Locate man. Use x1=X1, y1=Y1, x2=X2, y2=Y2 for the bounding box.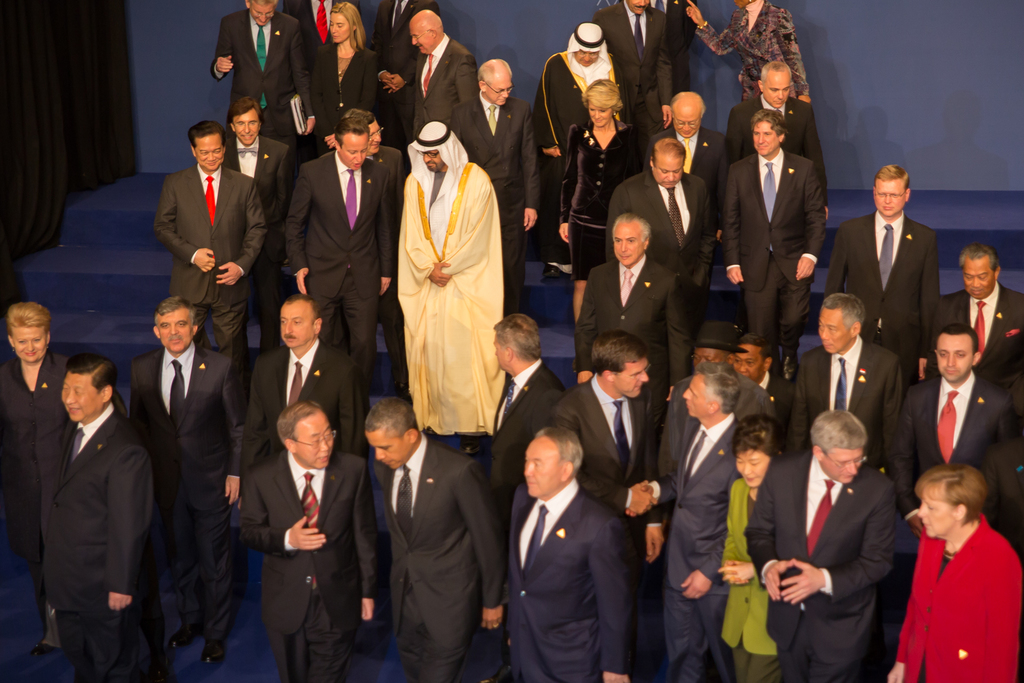
x1=747, y1=408, x2=900, y2=682.
